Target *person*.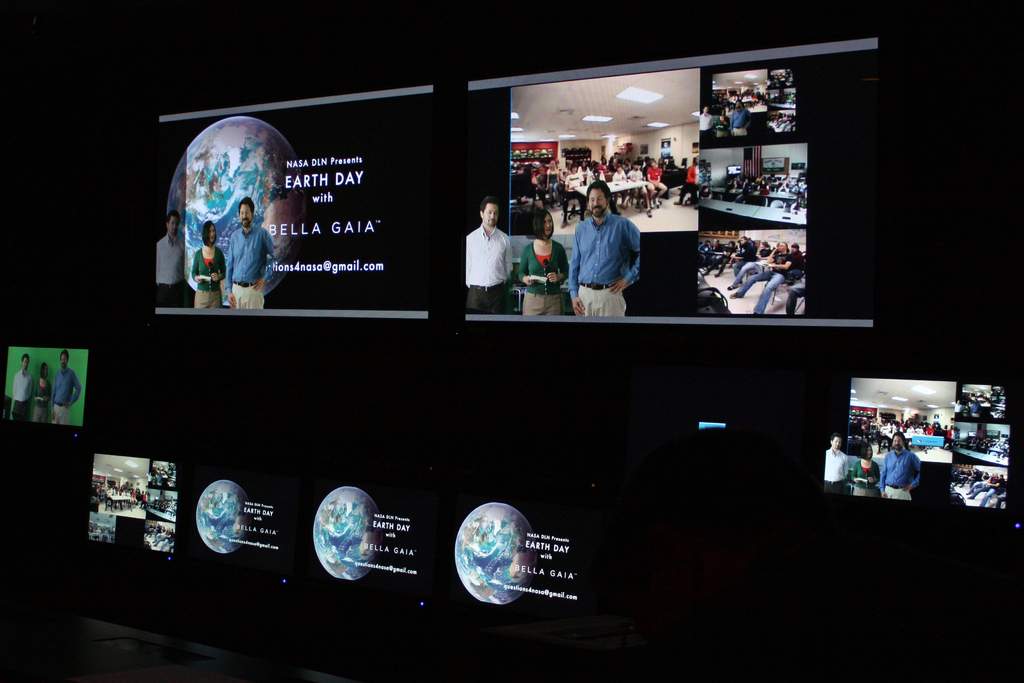
Target region: l=697, t=233, r=806, b=313.
